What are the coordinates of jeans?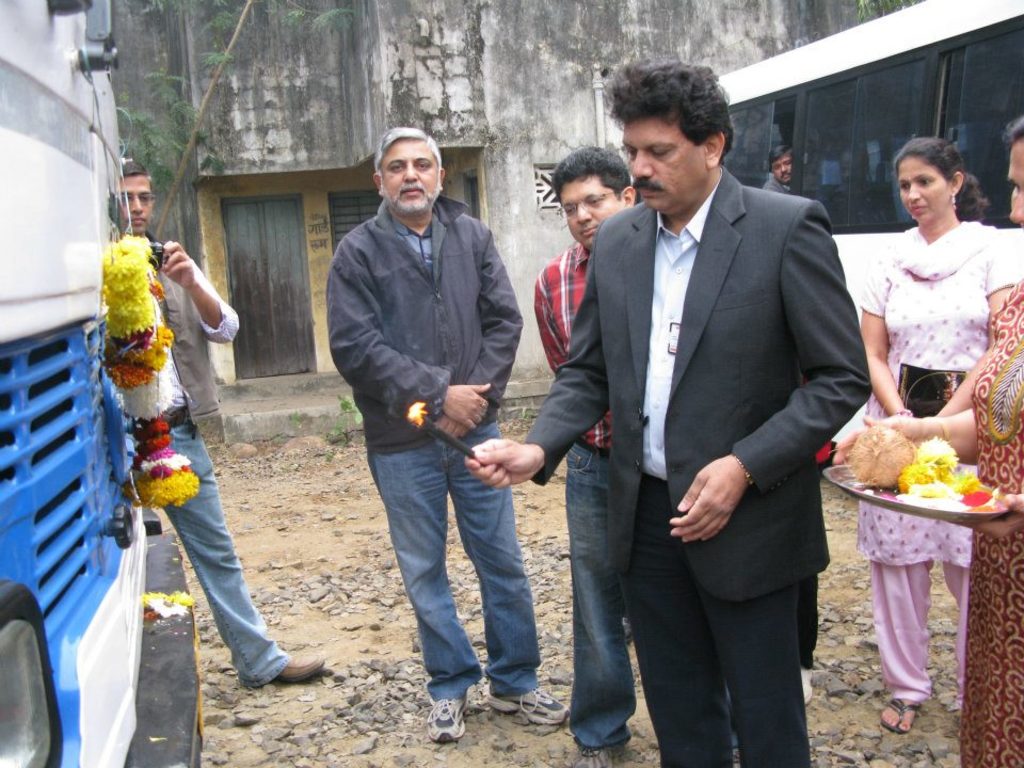
rect(364, 415, 539, 729).
